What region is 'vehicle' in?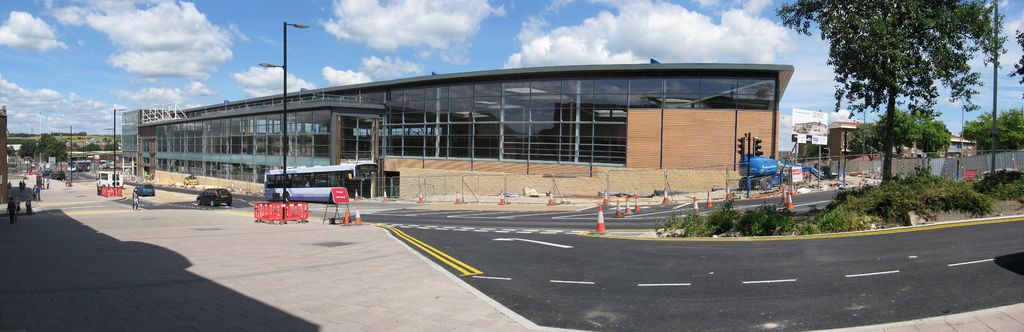
x1=68 y1=160 x2=93 y2=171.
